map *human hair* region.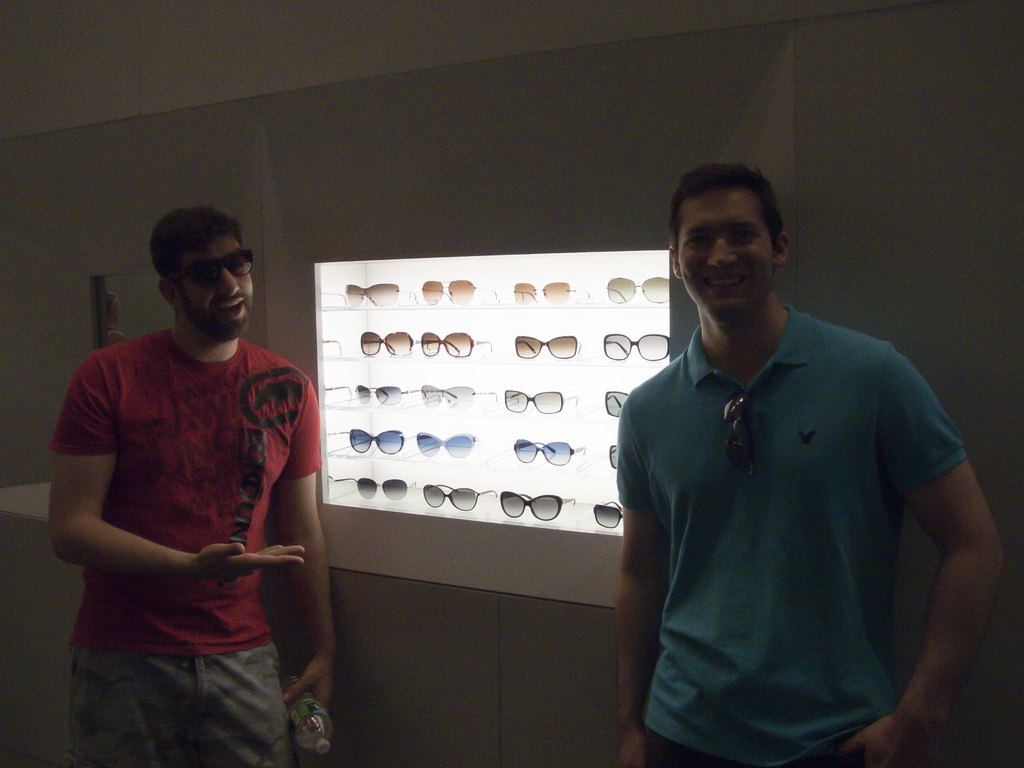
Mapped to 659,159,786,235.
